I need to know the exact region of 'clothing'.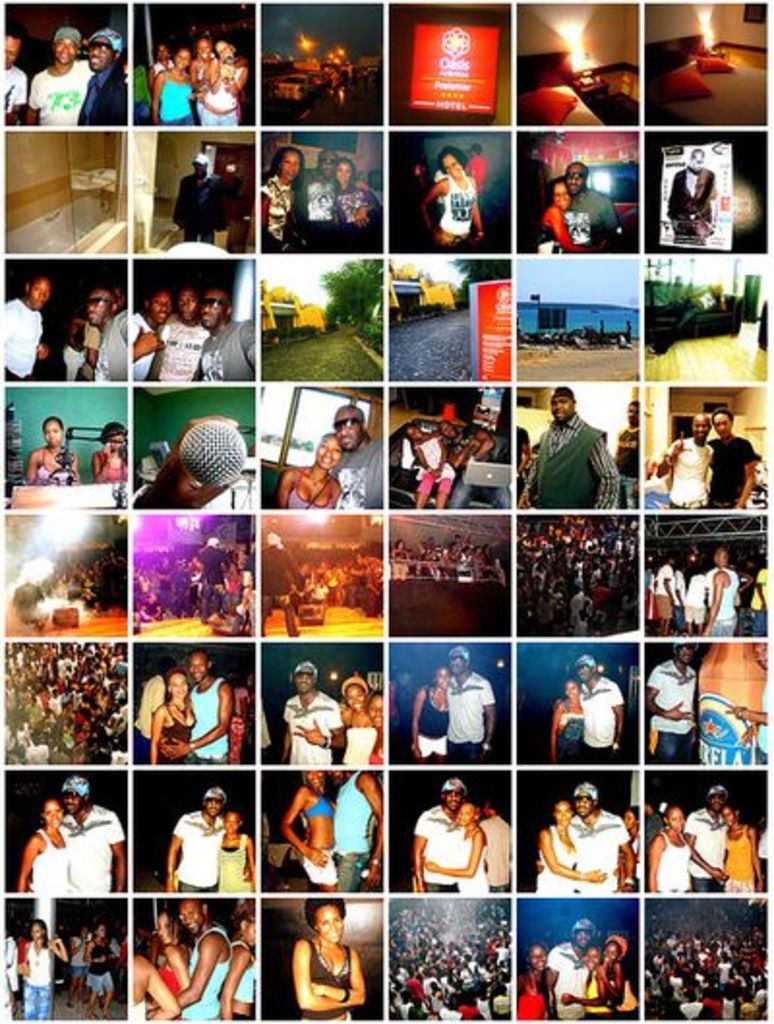
Region: (339, 722, 375, 770).
